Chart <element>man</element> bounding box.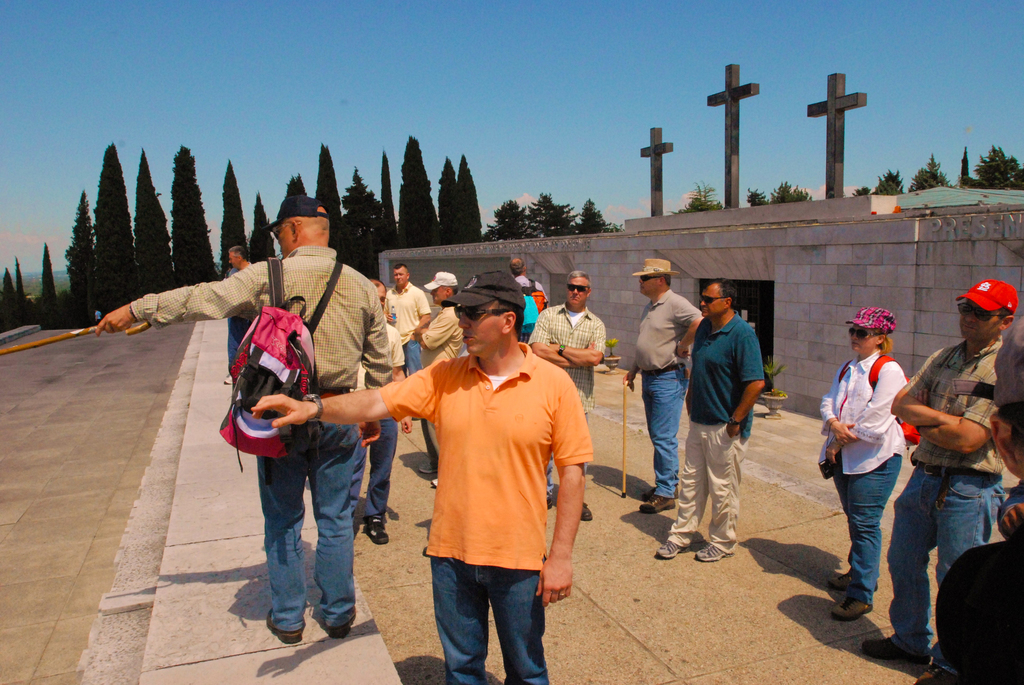
Charted: <region>224, 240, 256, 389</region>.
